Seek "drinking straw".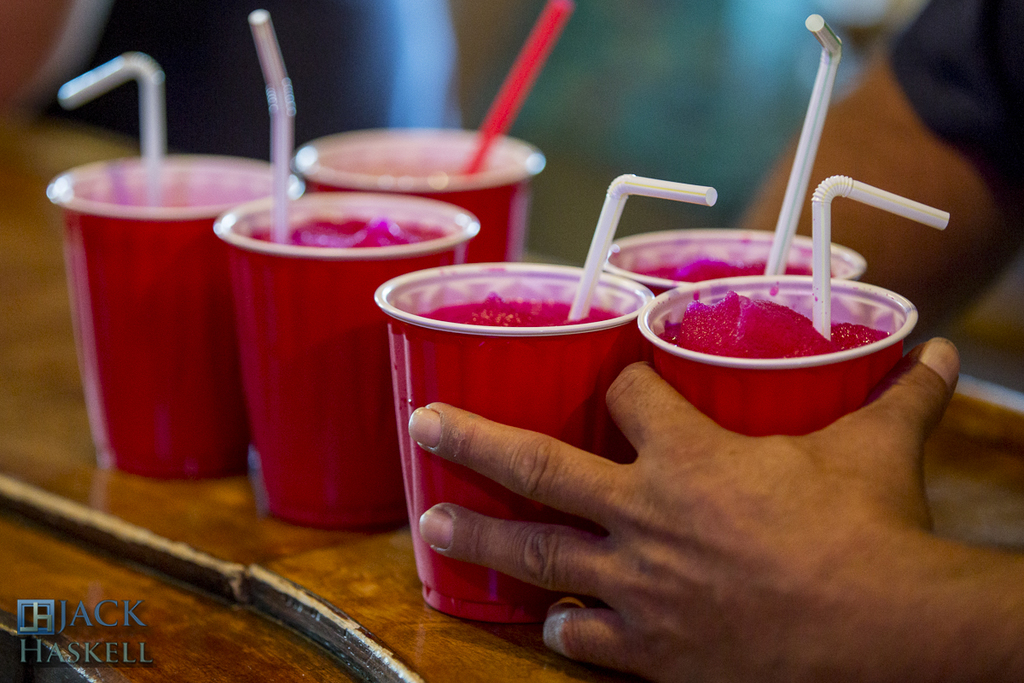
Rect(247, 12, 300, 236).
